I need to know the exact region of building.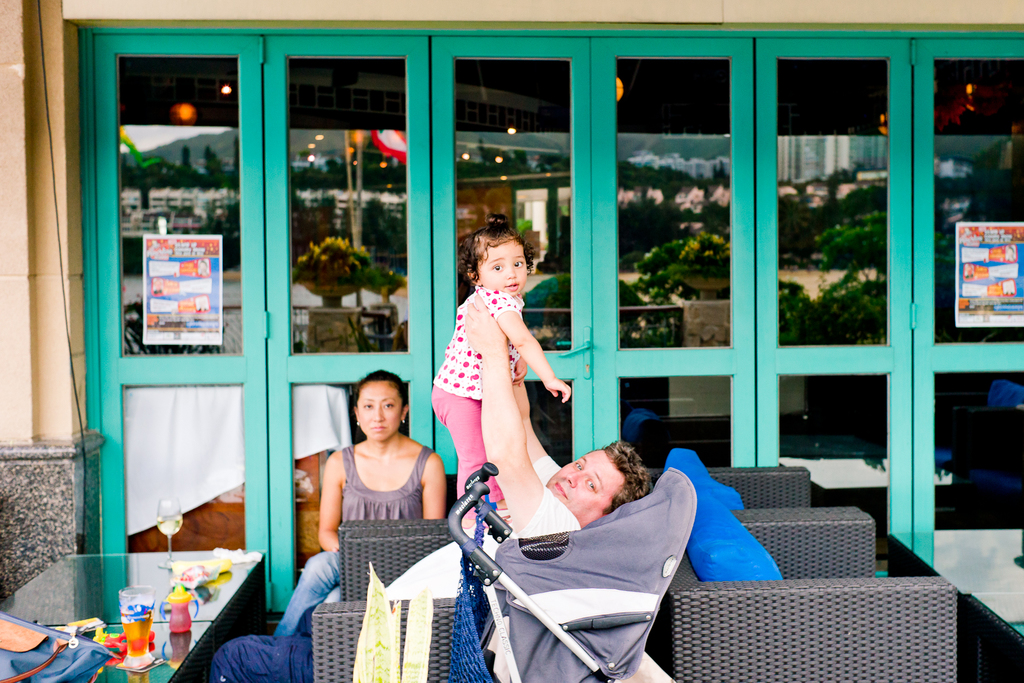
Region: [0,0,1018,682].
